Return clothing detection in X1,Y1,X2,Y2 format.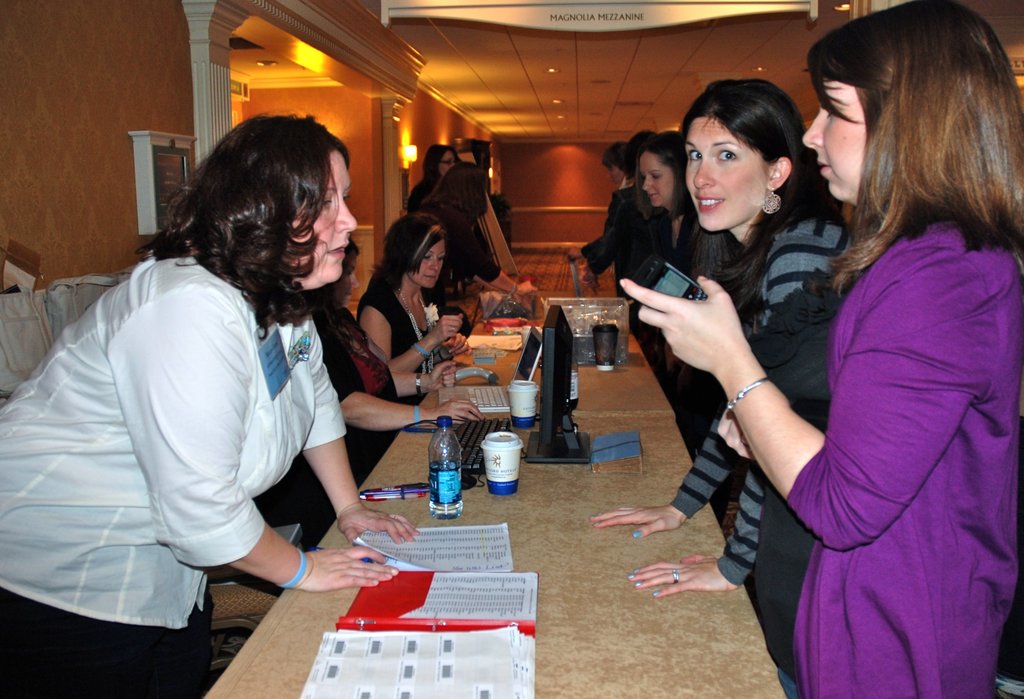
664,223,742,451.
